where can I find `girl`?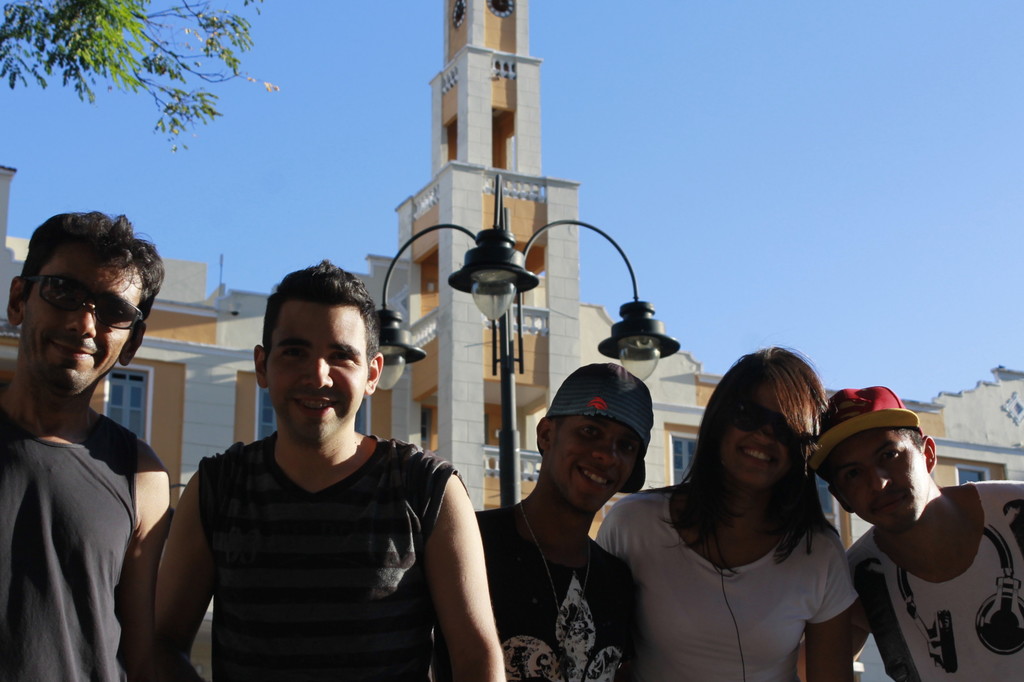
You can find it at crop(595, 336, 859, 681).
